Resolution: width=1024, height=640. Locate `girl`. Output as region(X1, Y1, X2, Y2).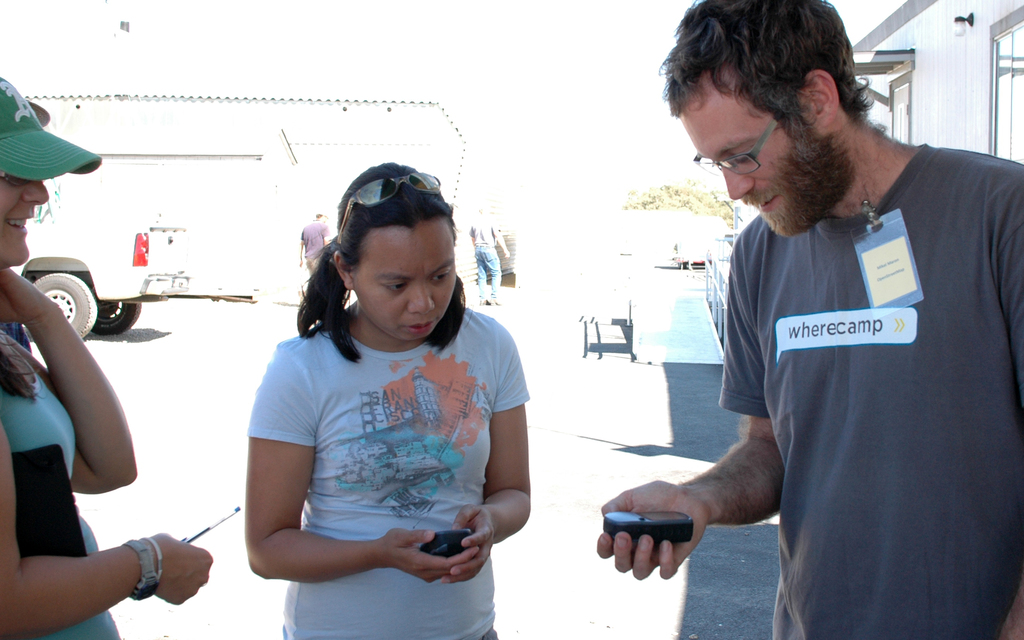
region(0, 78, 210, 639).
